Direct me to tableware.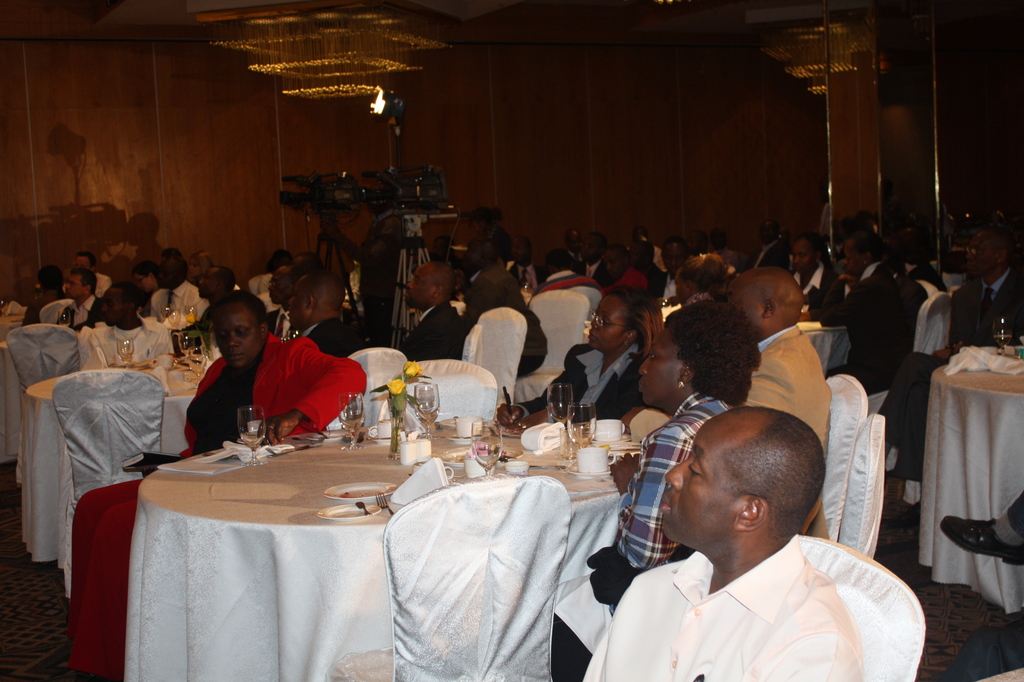
Direction: {"x1": 469, "y1": 419, "x2": 505, "y2": 474}.
